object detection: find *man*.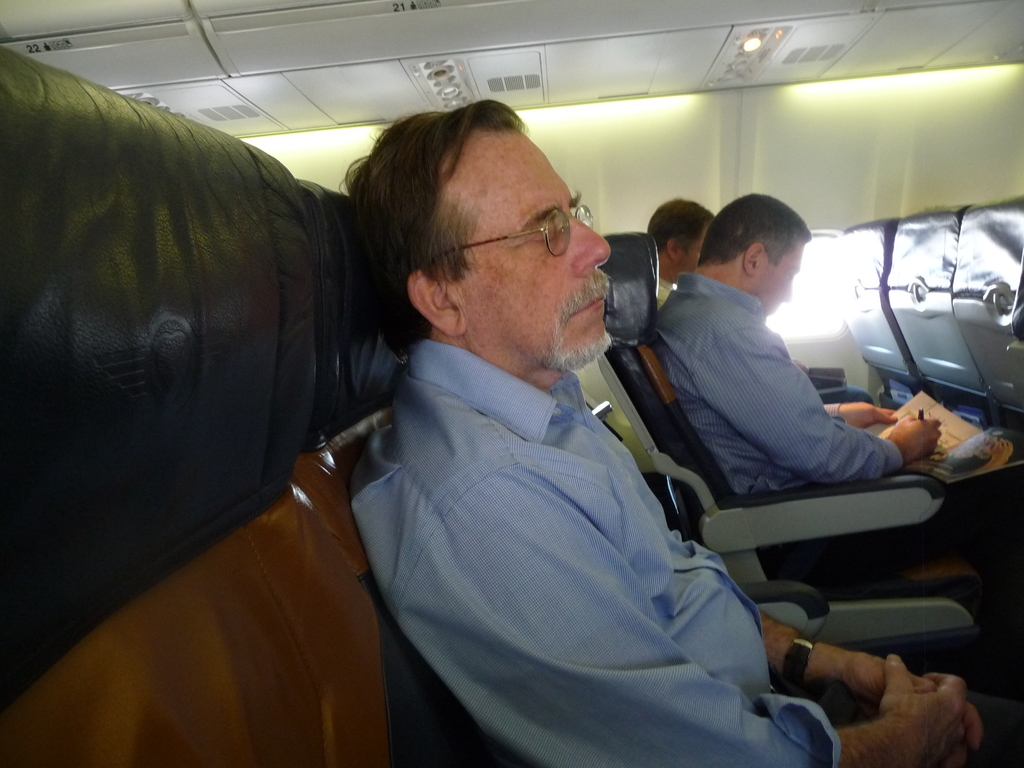
rect(648, 196, 719, 308).
